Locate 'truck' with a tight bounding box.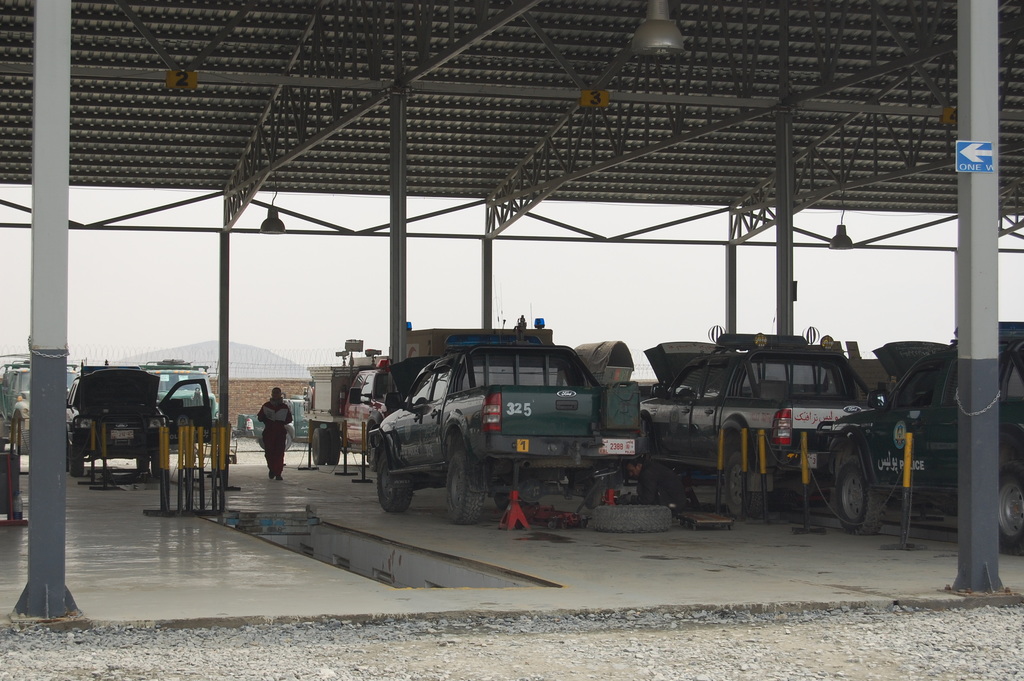
<box>234,394,311,452</box>.
